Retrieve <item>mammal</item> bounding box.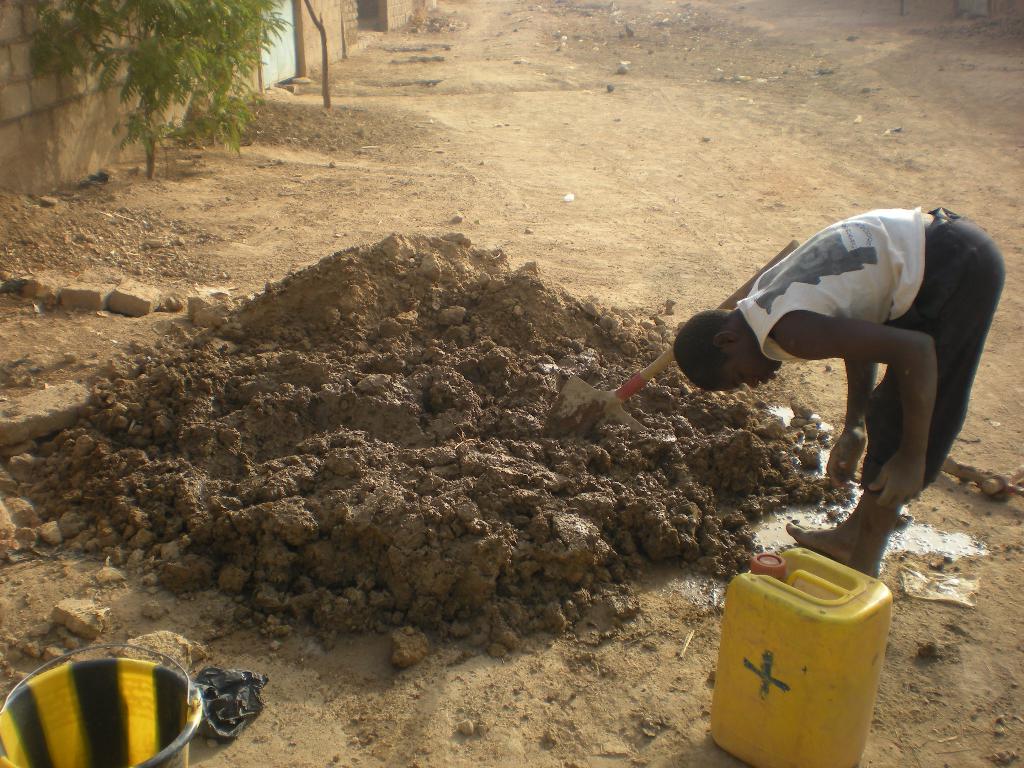
Bounding box: bbox=(615, 195, 1023, 587).
